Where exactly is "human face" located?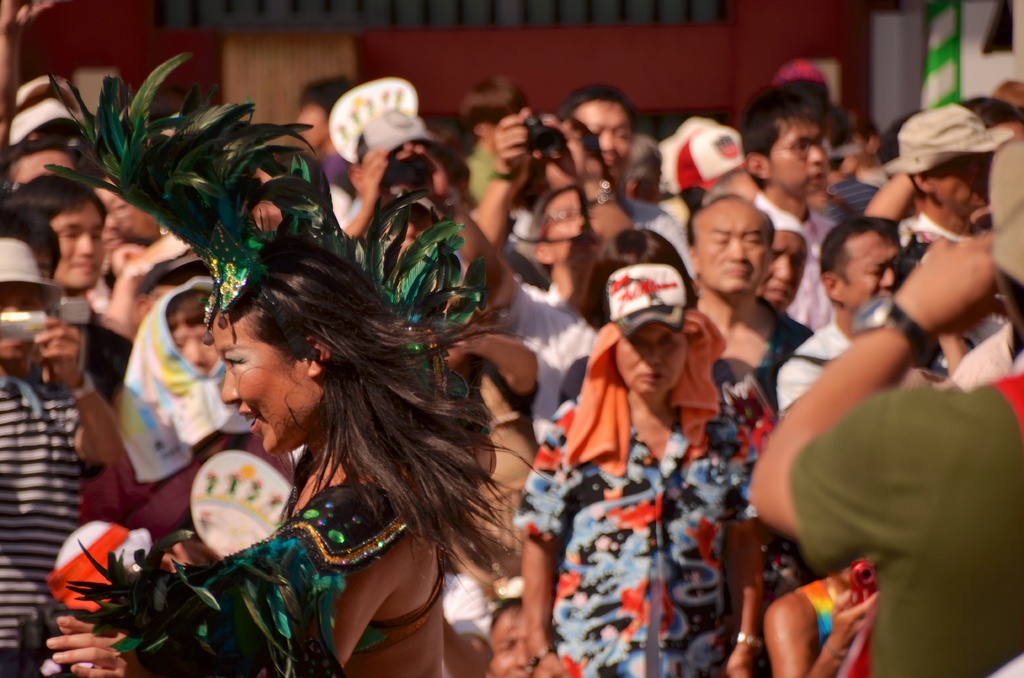
Its bounding box is (547, 189, 593, 260).
